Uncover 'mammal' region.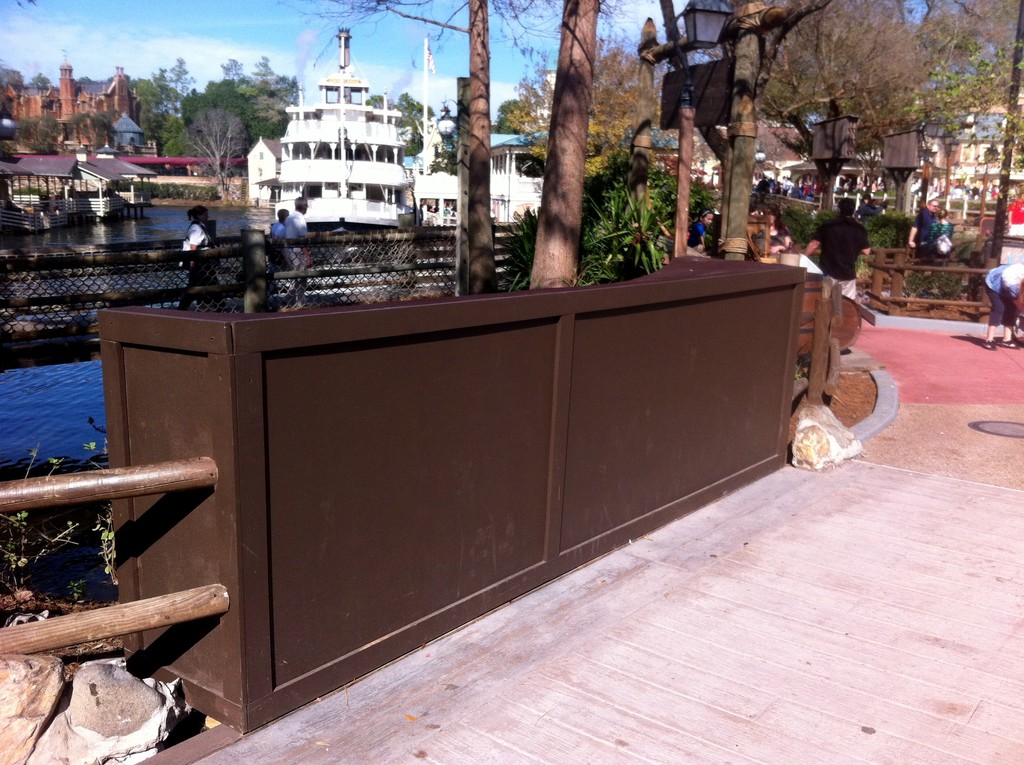
Uncovered: [803, 195, 871, 352].
